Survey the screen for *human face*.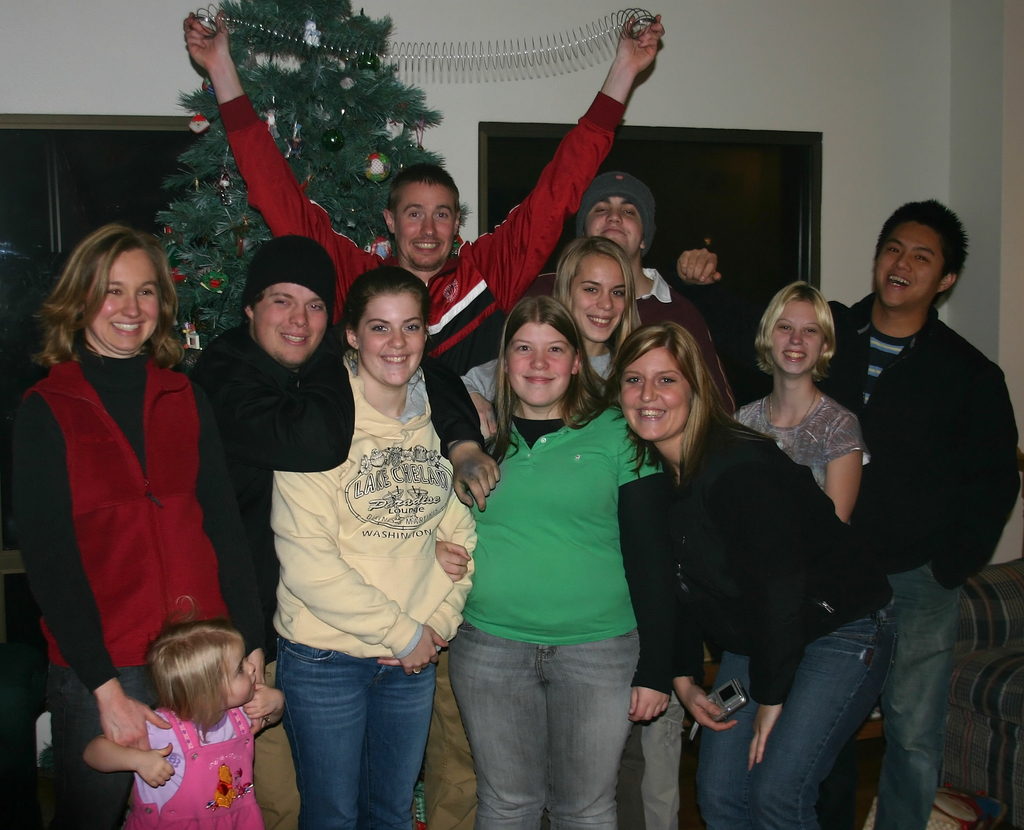
Survey found: 508 326 580 410.
